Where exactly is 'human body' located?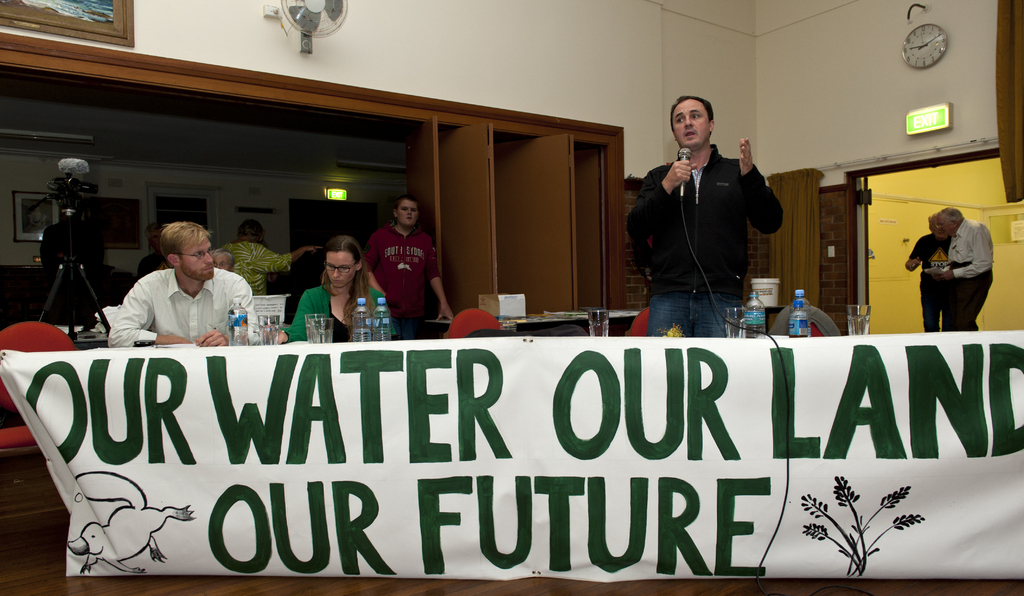
Its bounding box is select_region(902, 213, 952, 344).
